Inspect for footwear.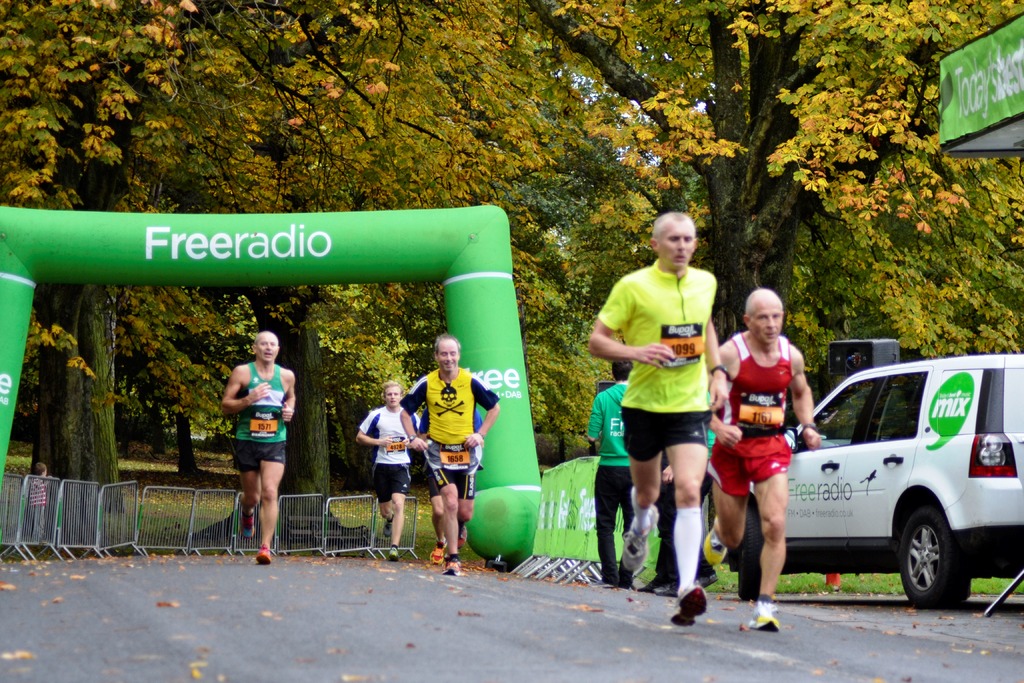
Inspection: [x1=617, y1=558, x2=630, y2=586].
